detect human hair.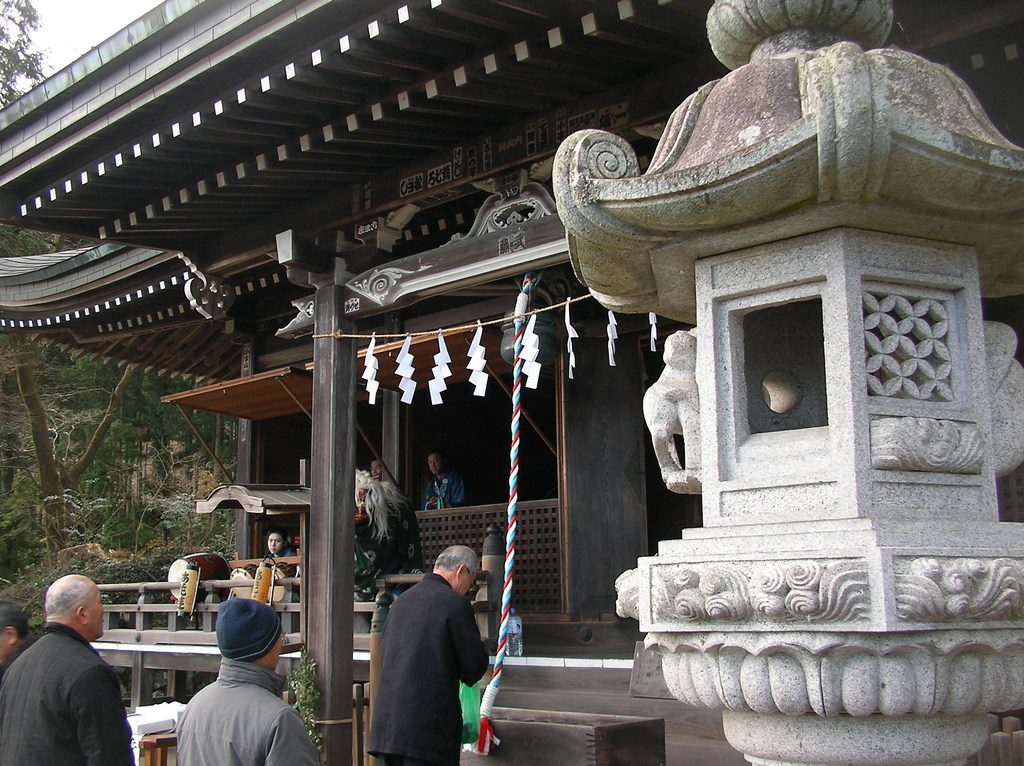
Detected at <region>438, 548, 477, 571</region>.
